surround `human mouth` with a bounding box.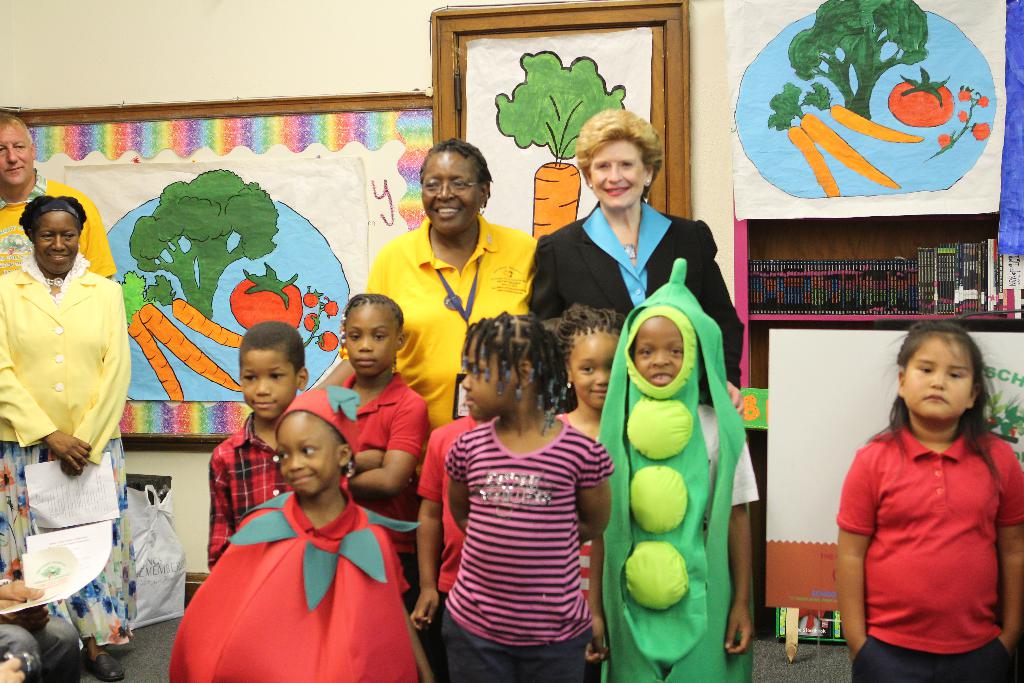
[47,248,70,263].
